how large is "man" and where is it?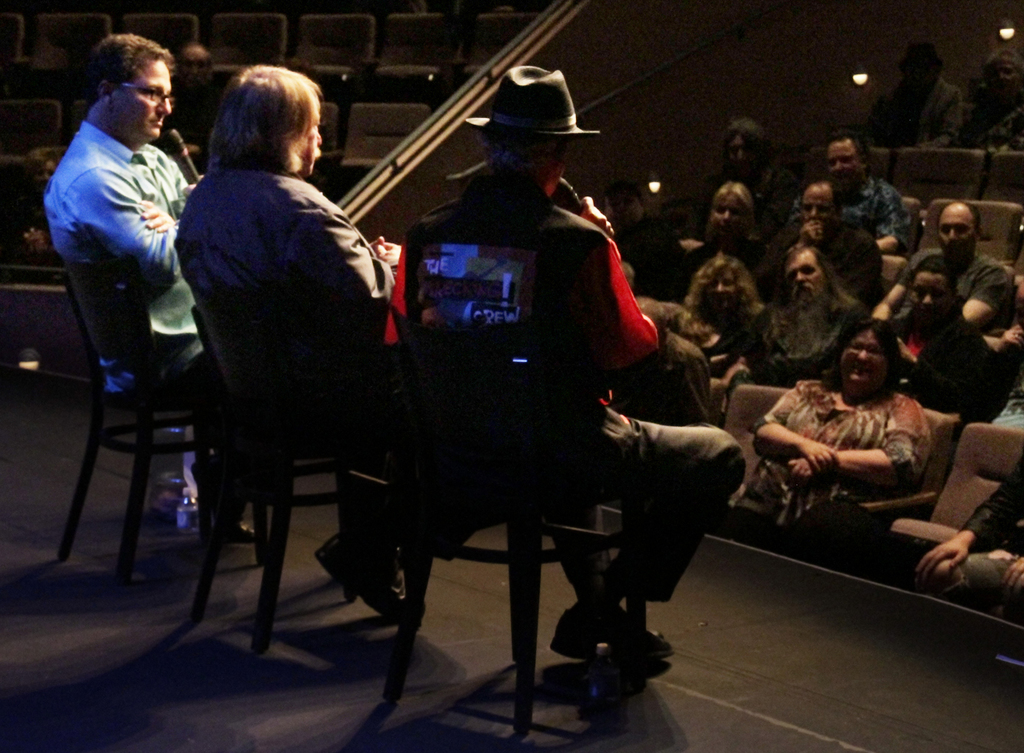
Bounding box: select_region(170, 59, 428, 628).
